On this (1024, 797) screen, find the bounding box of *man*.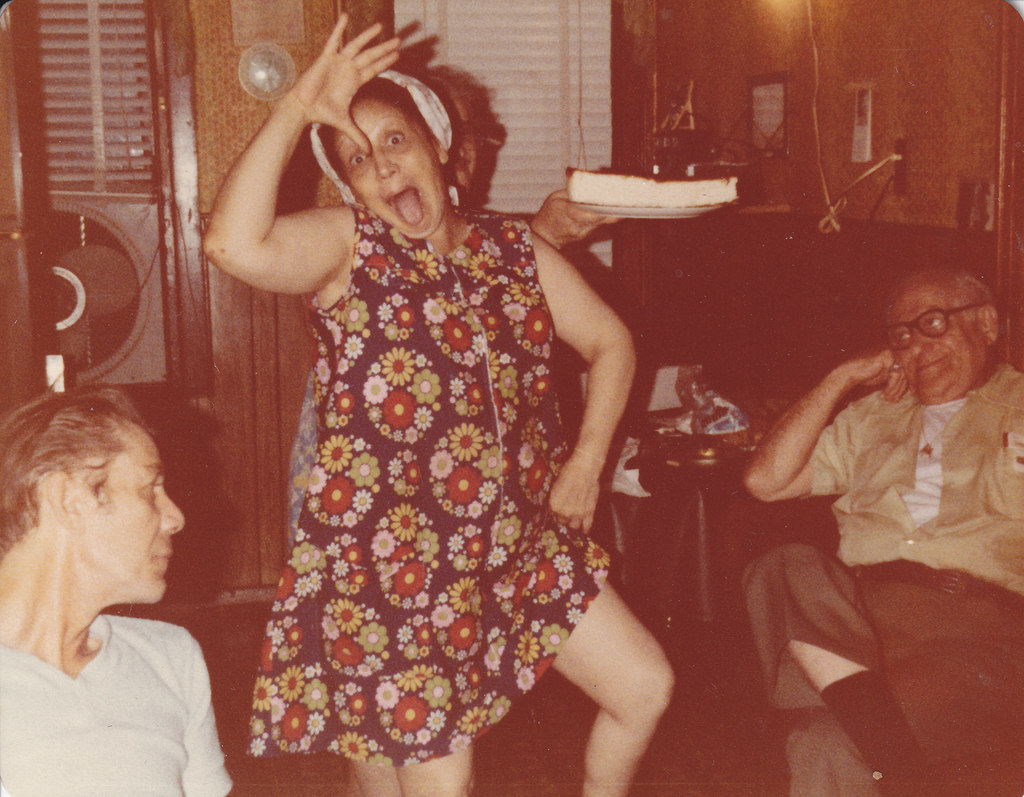
Bounding box: x1=0 y1=391 x2=234 y2=796.
